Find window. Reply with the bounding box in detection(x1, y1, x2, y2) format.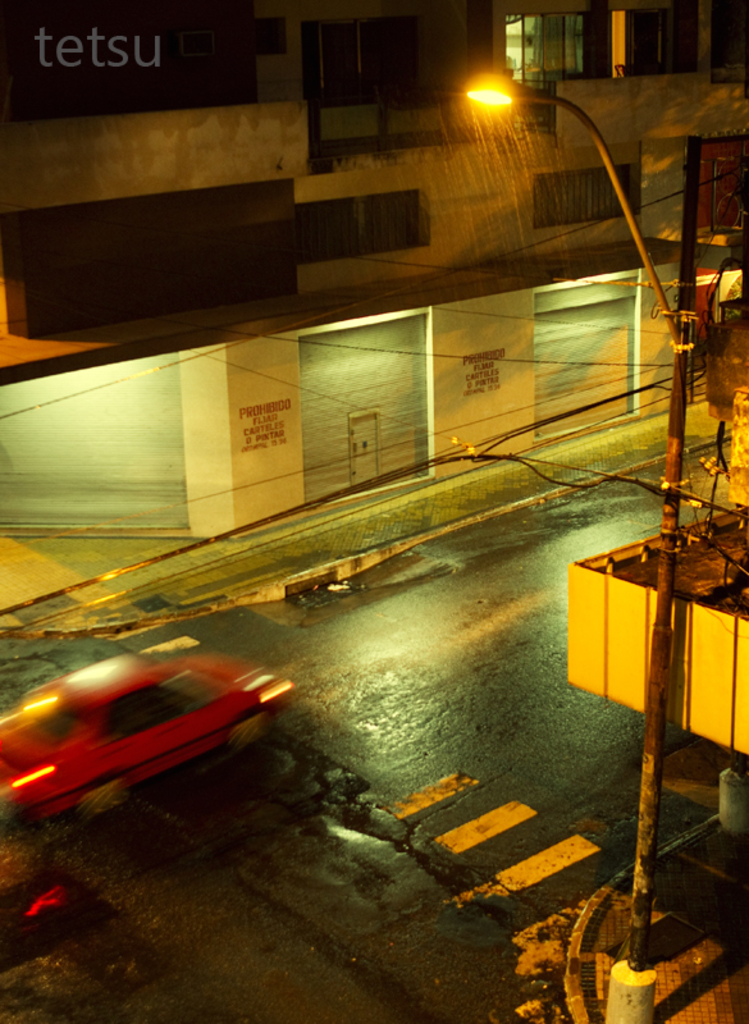
detection(294, 187, 431, 266).
